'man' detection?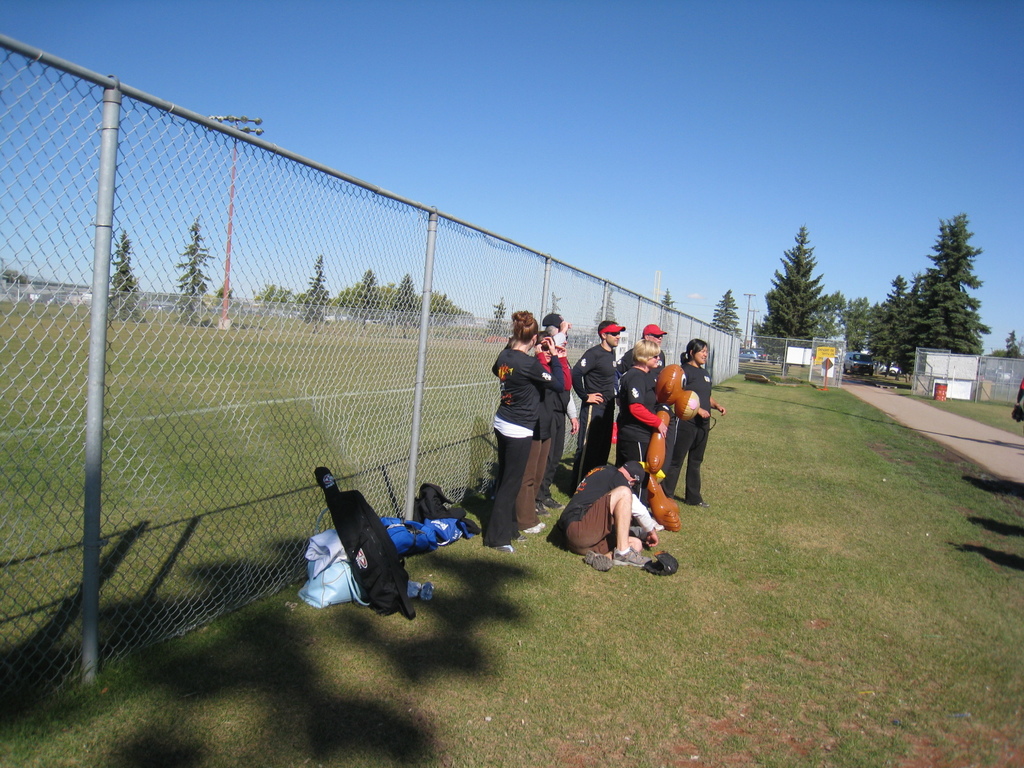
select_region(615, 324, 668, 465)
